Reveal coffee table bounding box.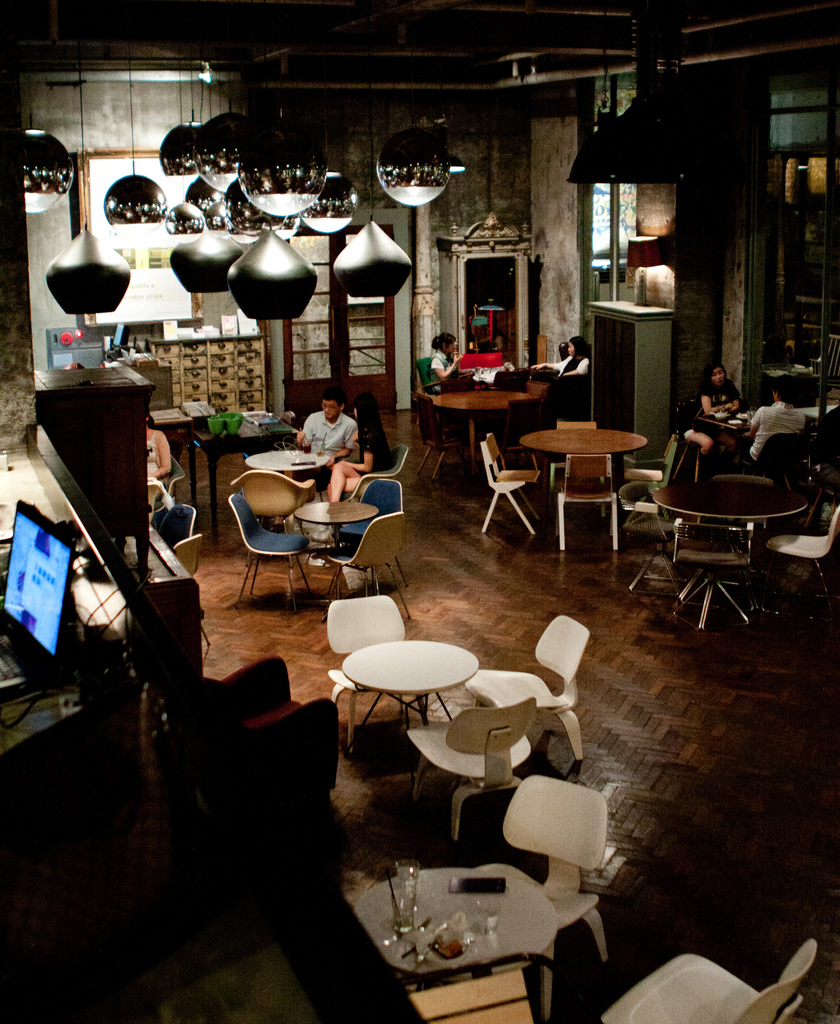
Revealed: {"left": 650, "top": 477, "right": 812, "bottom": 552}.
